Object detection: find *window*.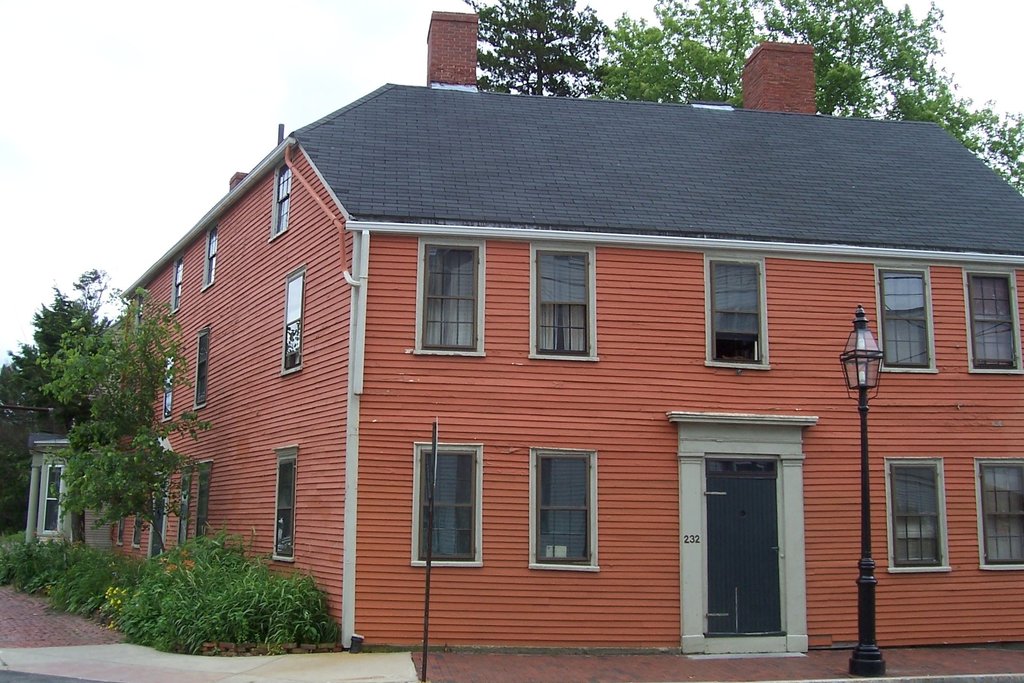
274/162/294/236.
